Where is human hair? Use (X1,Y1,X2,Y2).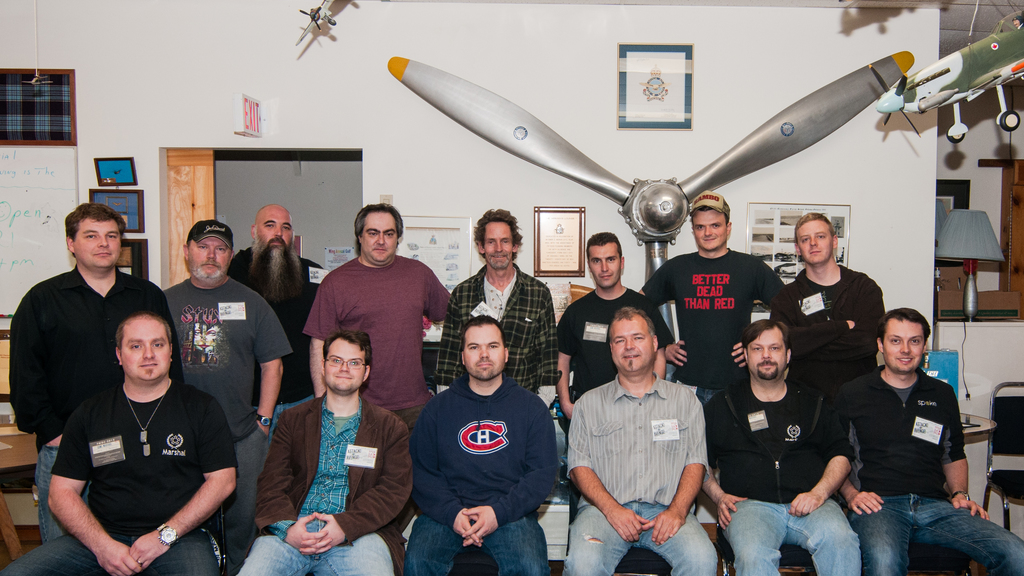
(742,315,791,343).
